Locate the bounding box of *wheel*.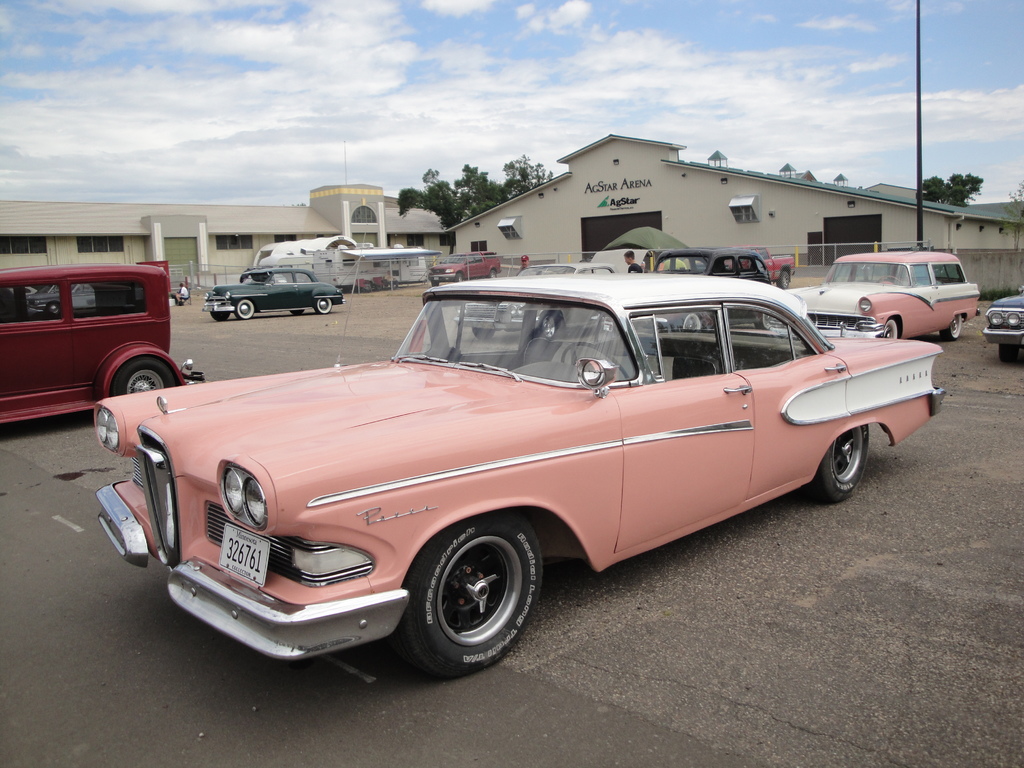
Bounding box: x1=883, y1=317, x2=898, y2=340.
